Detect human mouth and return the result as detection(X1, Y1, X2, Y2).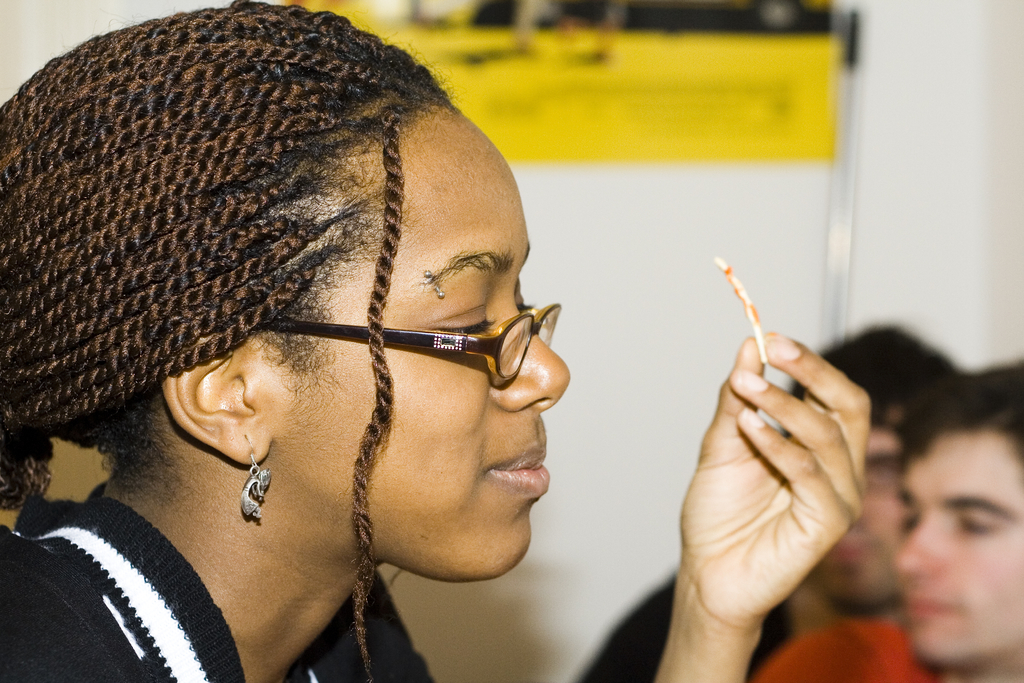
detection(902, 588, 965, 623).
